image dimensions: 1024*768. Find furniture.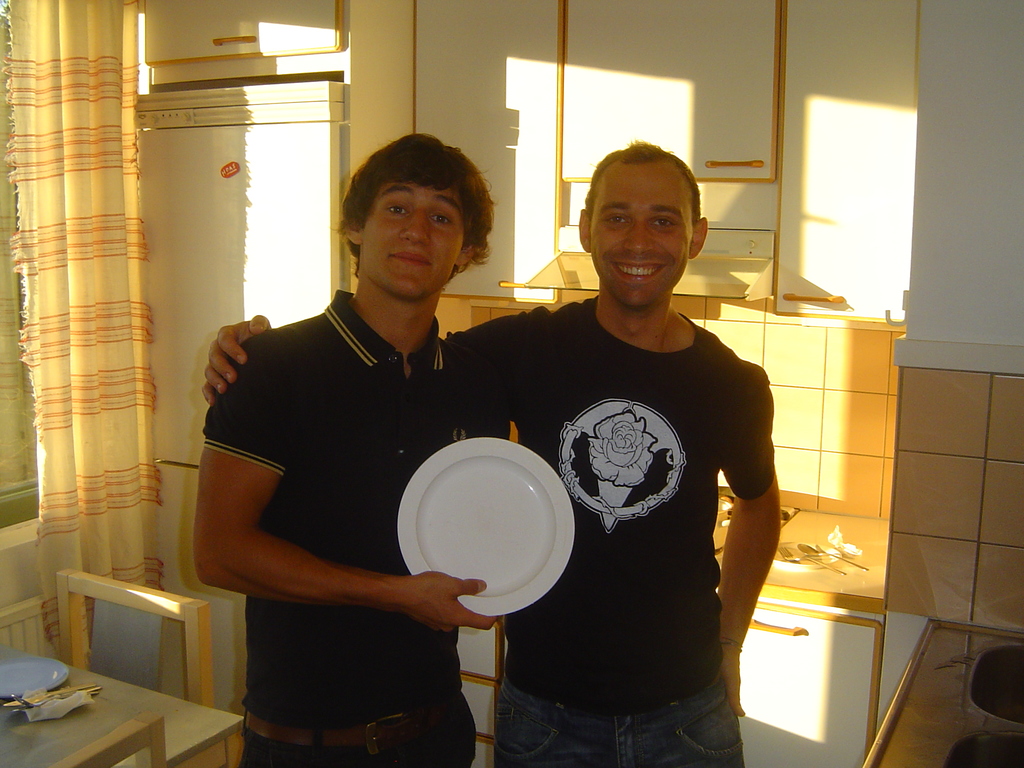
[left=61, top=573, right=219, bottom=701].
